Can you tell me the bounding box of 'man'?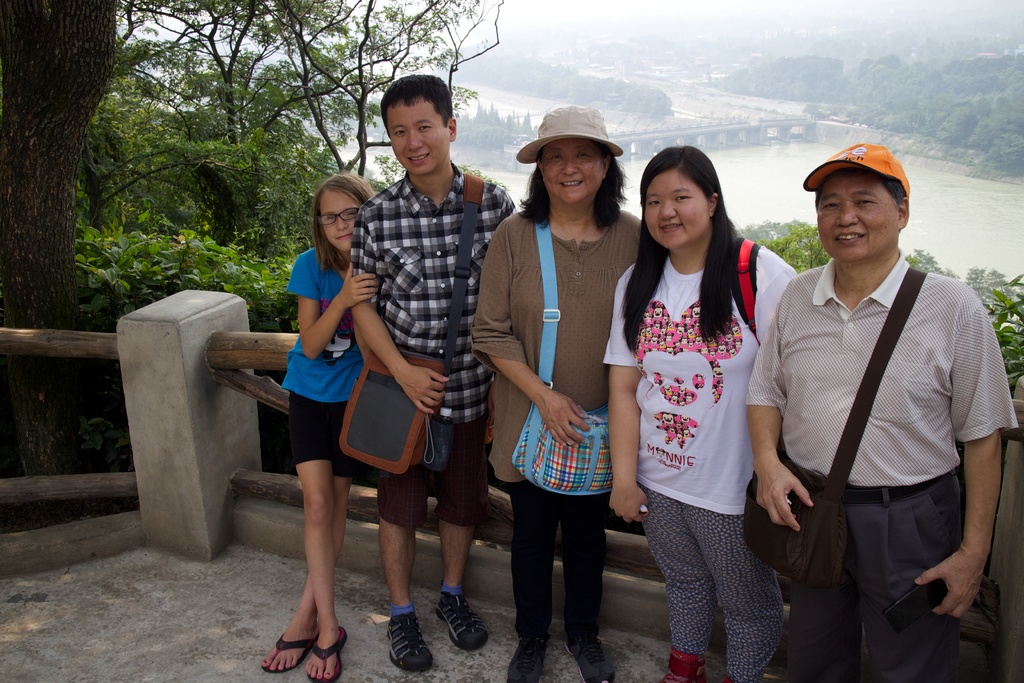
[left=341, top=69, right=515, bottom=672].
